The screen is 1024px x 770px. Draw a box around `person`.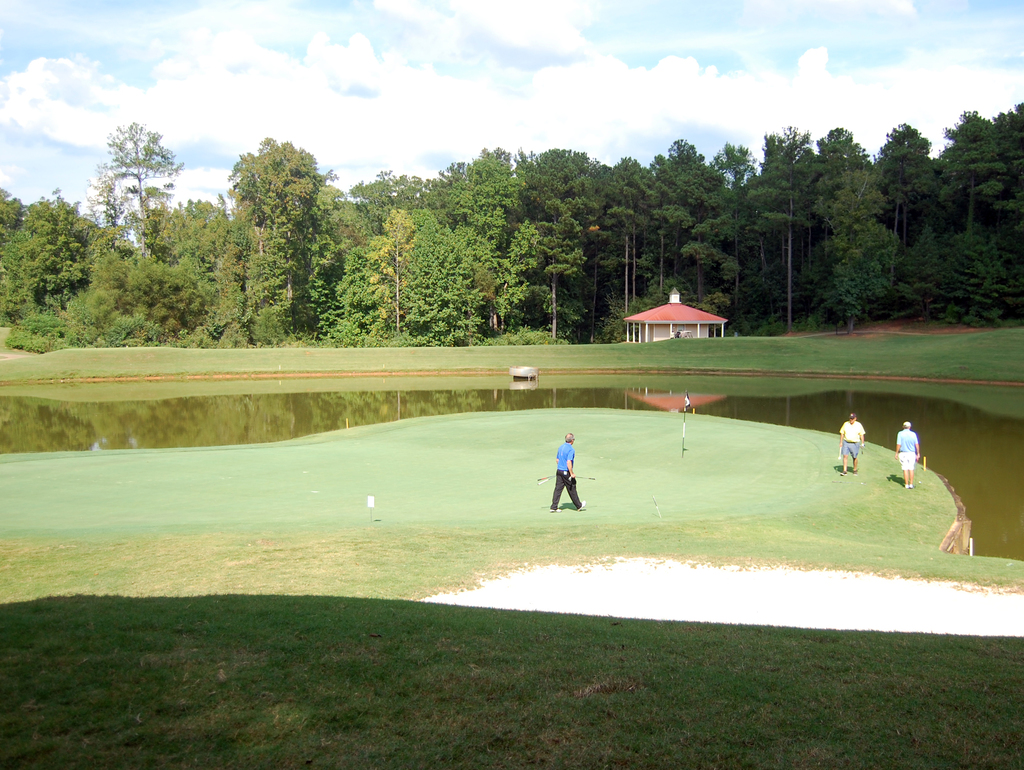
rect(828, 413, 861, 479).
